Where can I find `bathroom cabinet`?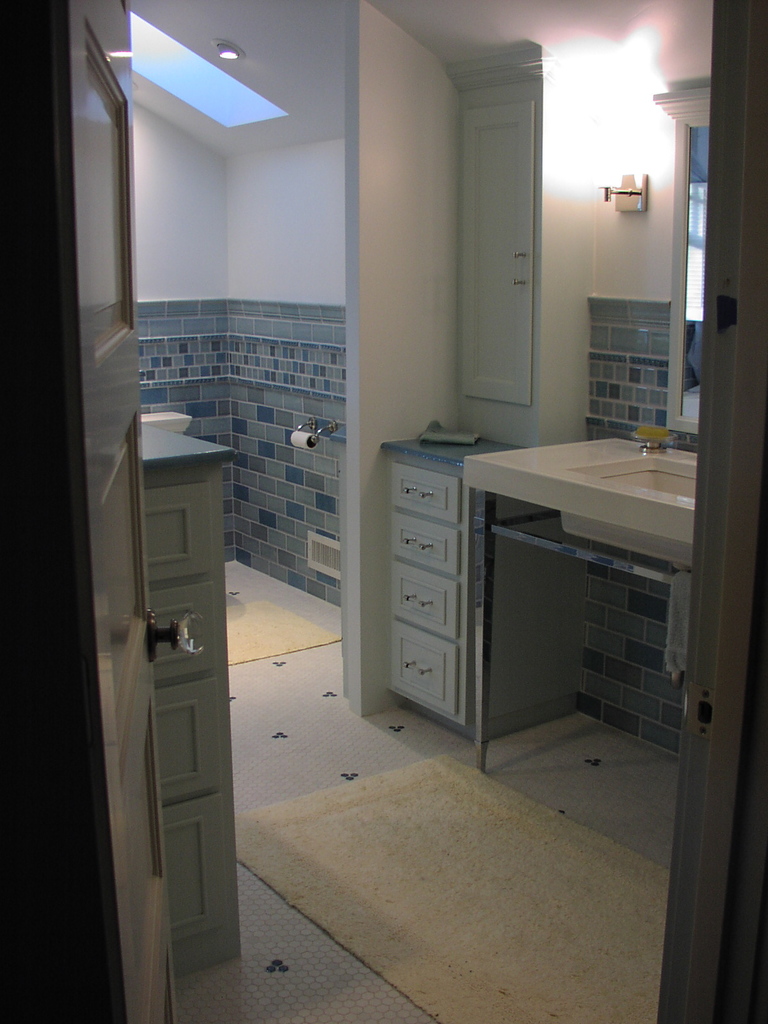
You can find it at <region>379, 446, 600, 737</region>.
